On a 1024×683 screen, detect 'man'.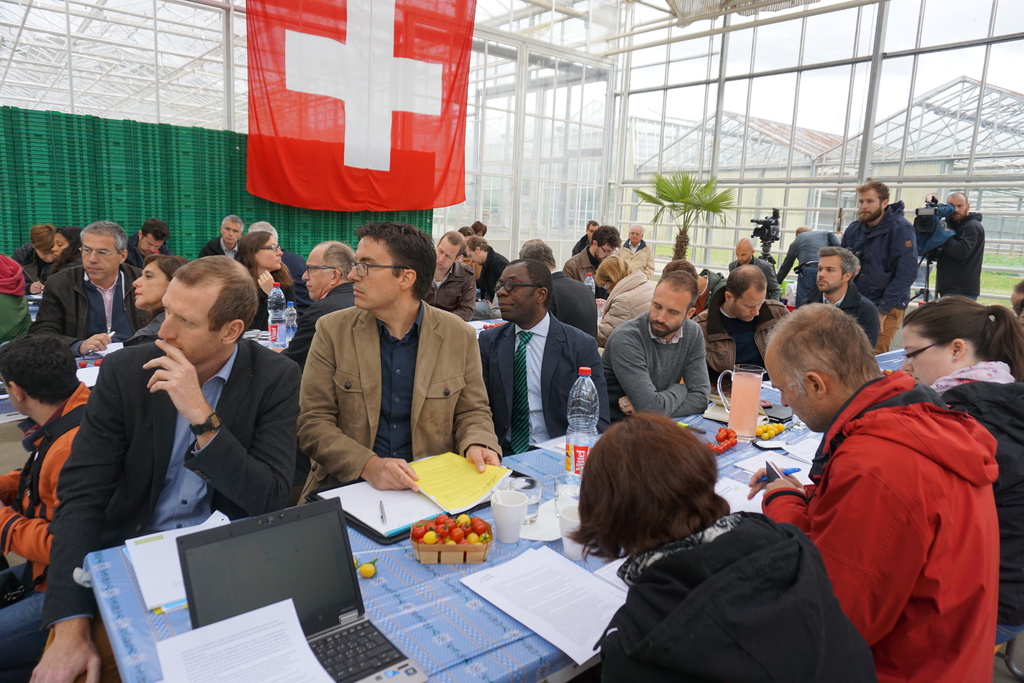
<box>470,218,485,240</box>.
